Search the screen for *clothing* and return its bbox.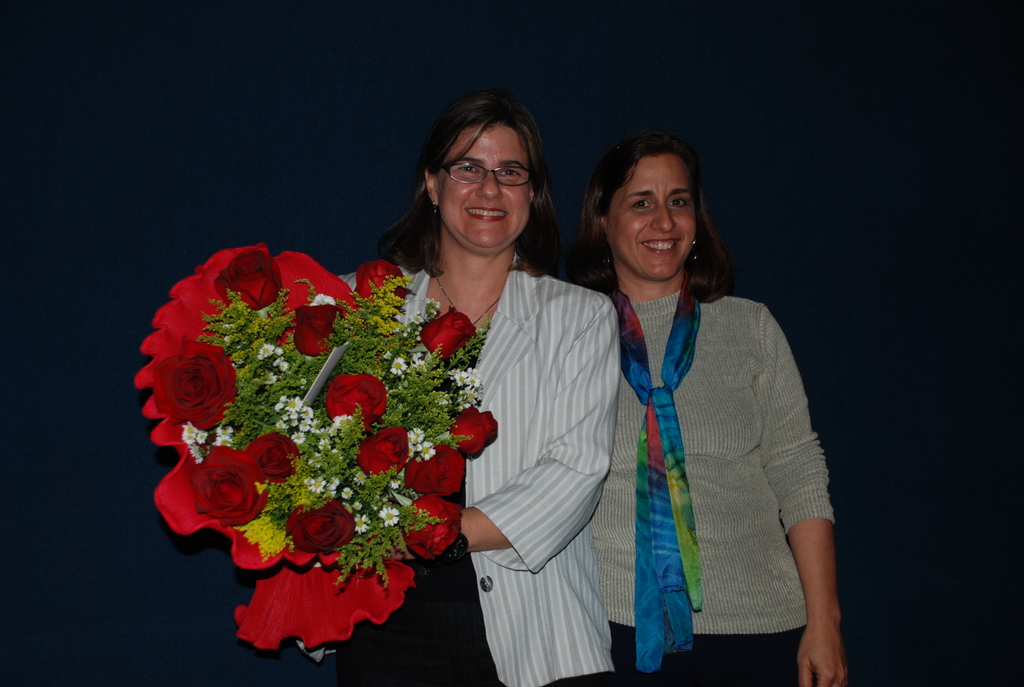
Found: (x1=292, y1=255, x2=617, y2=686).
